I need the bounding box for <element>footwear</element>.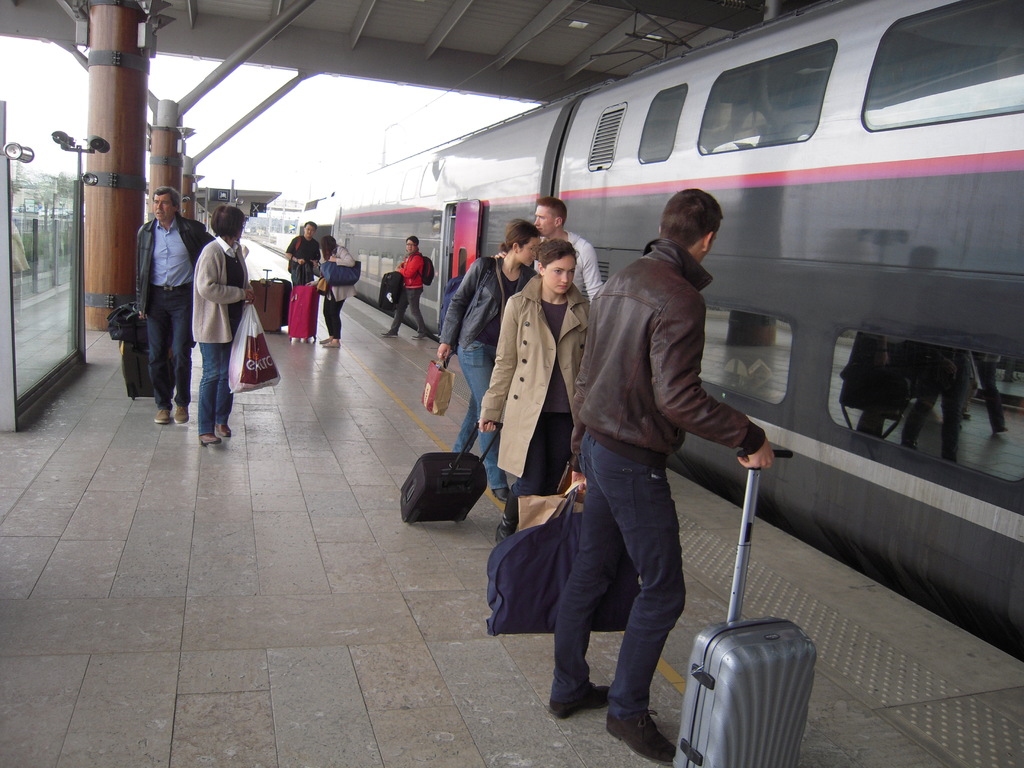
Here it is: left=551, top=684, right=613, bottom=723.
